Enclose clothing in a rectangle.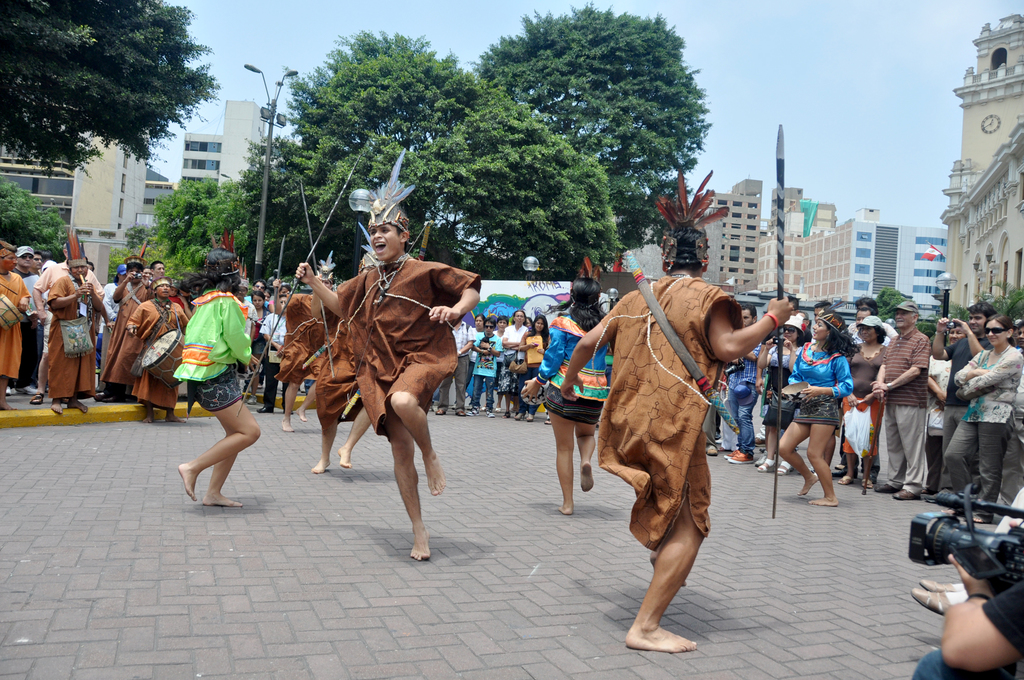
box=[168, 295, 253, 409].
